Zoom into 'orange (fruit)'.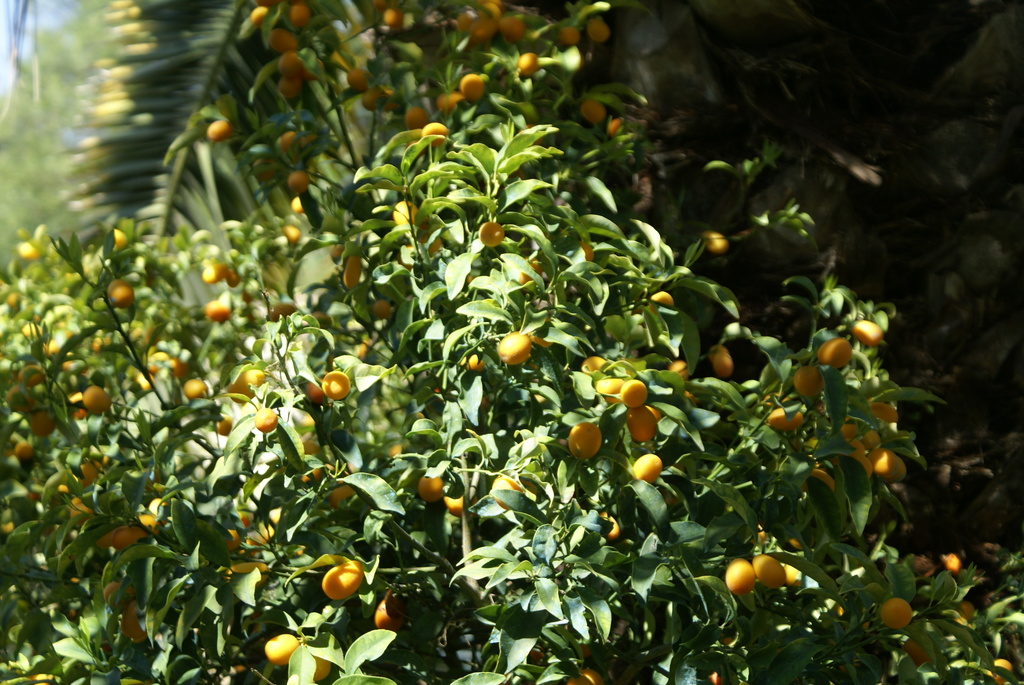
Zoom target: bbox(270, 632, 299, 663).
